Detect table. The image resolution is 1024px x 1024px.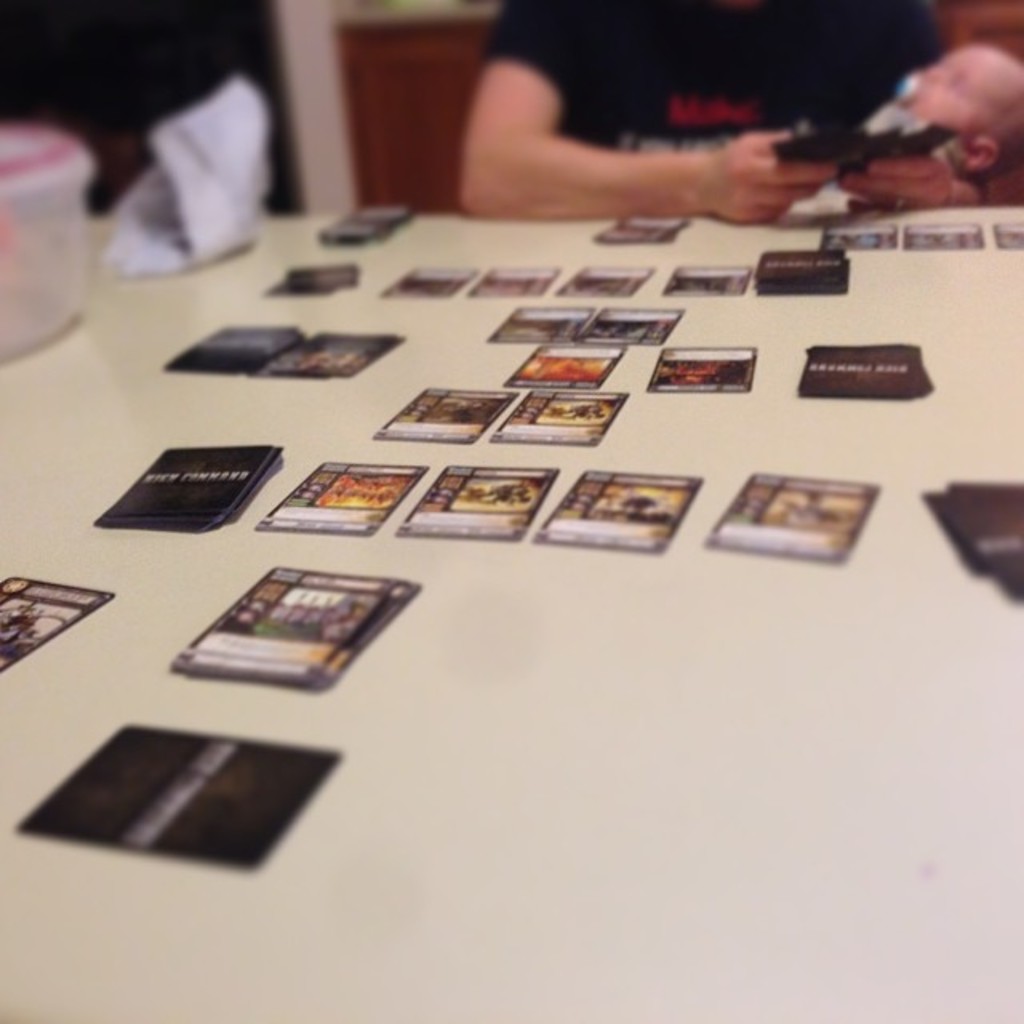
x1=0 y1=139 x2=1023 y2=1023.
